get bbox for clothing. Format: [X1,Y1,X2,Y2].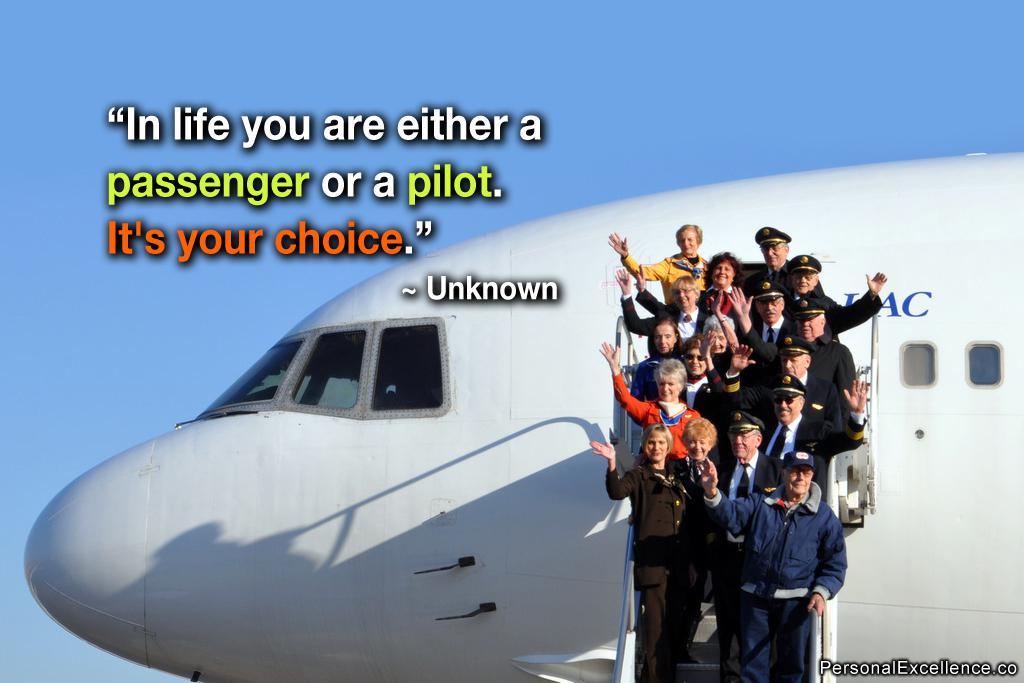
[781,290,888,331].
